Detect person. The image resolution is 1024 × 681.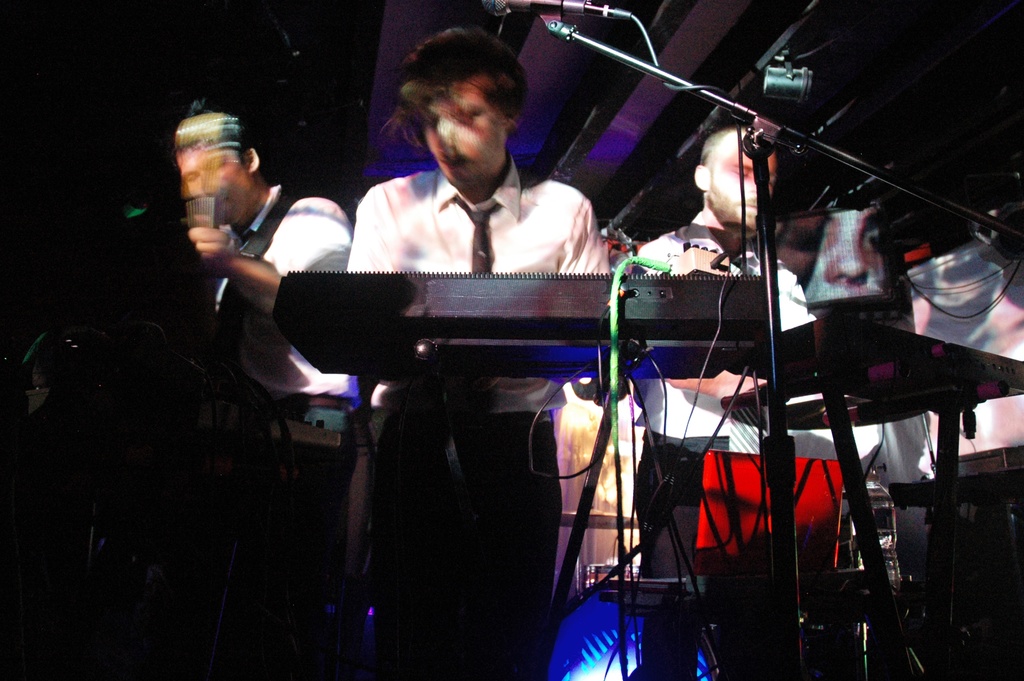
Rect(159, 105, 354, 662).
